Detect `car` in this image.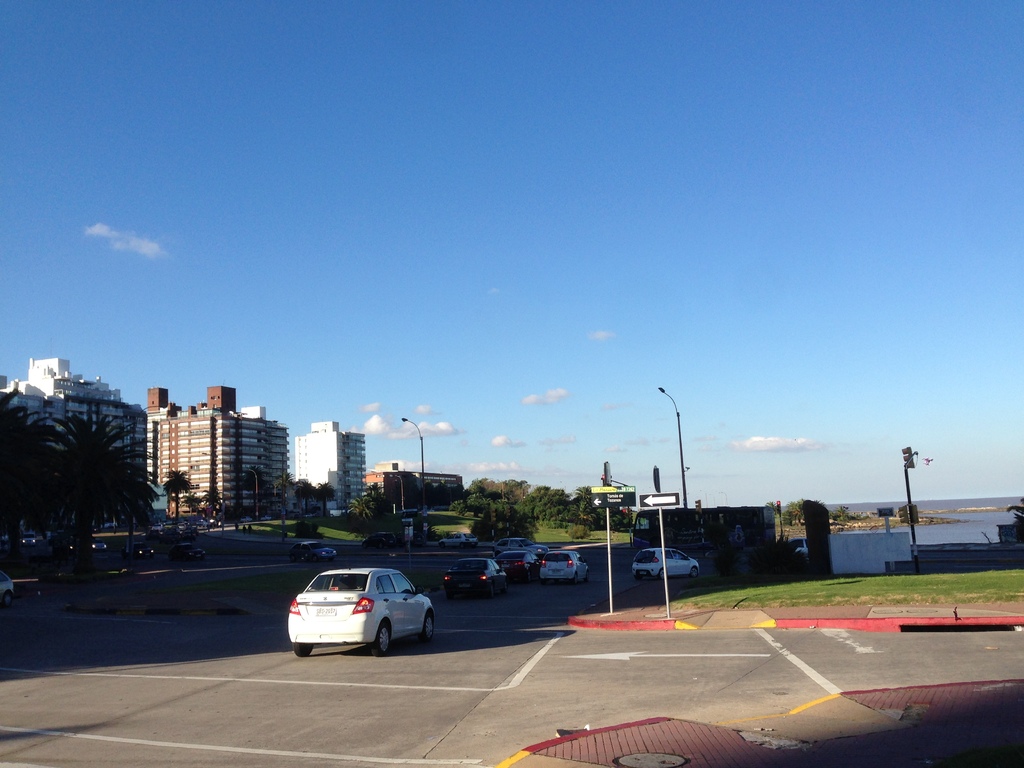
Detection: rect(479, 532, 548, 550).
